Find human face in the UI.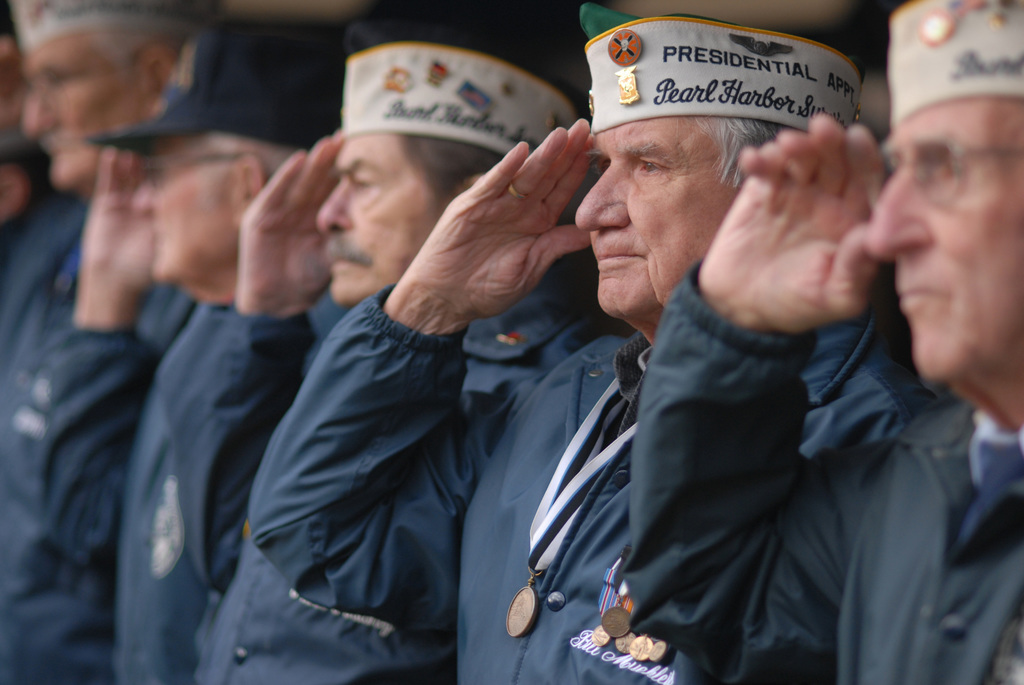
UI element at bbox=(579, 122, 732, 315).
